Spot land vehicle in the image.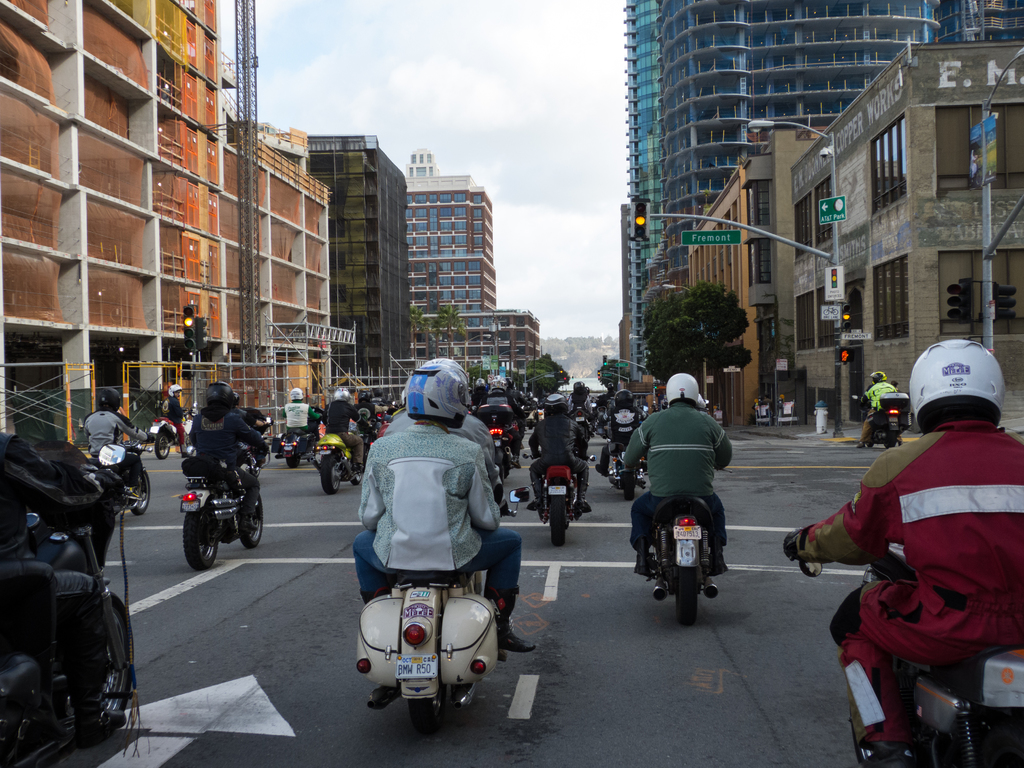
land vehicle found at (x1=595, y1=401, x2=652, y2=500).
